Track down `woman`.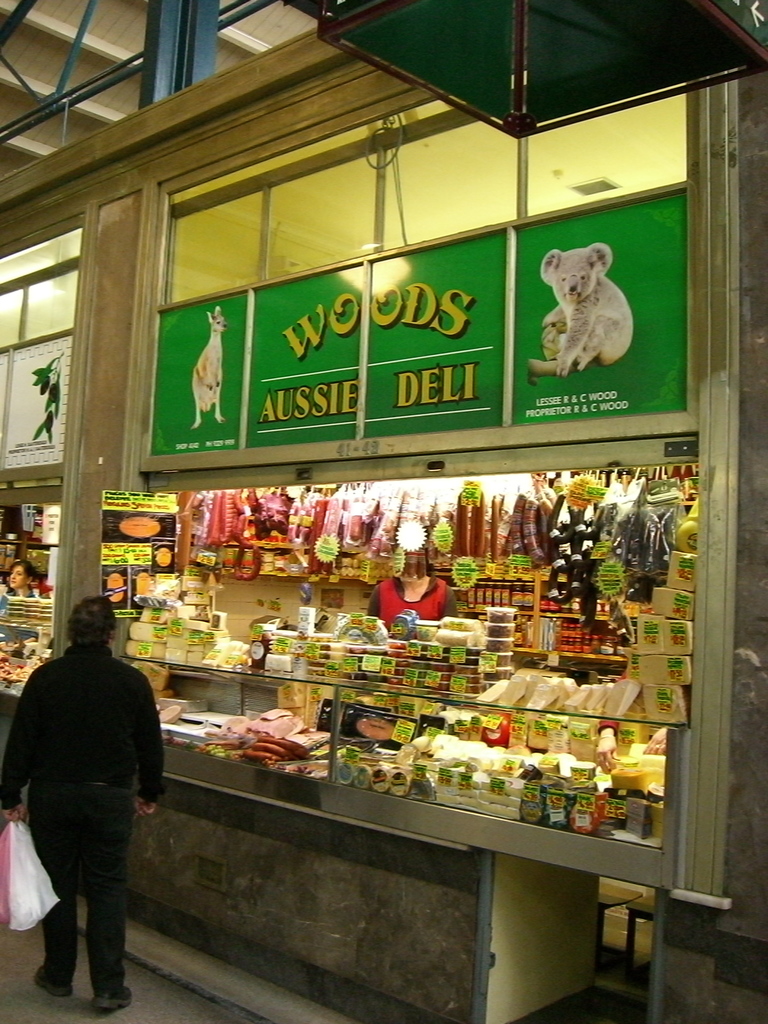
Tracked to box=[364, 554, 476, 641].
